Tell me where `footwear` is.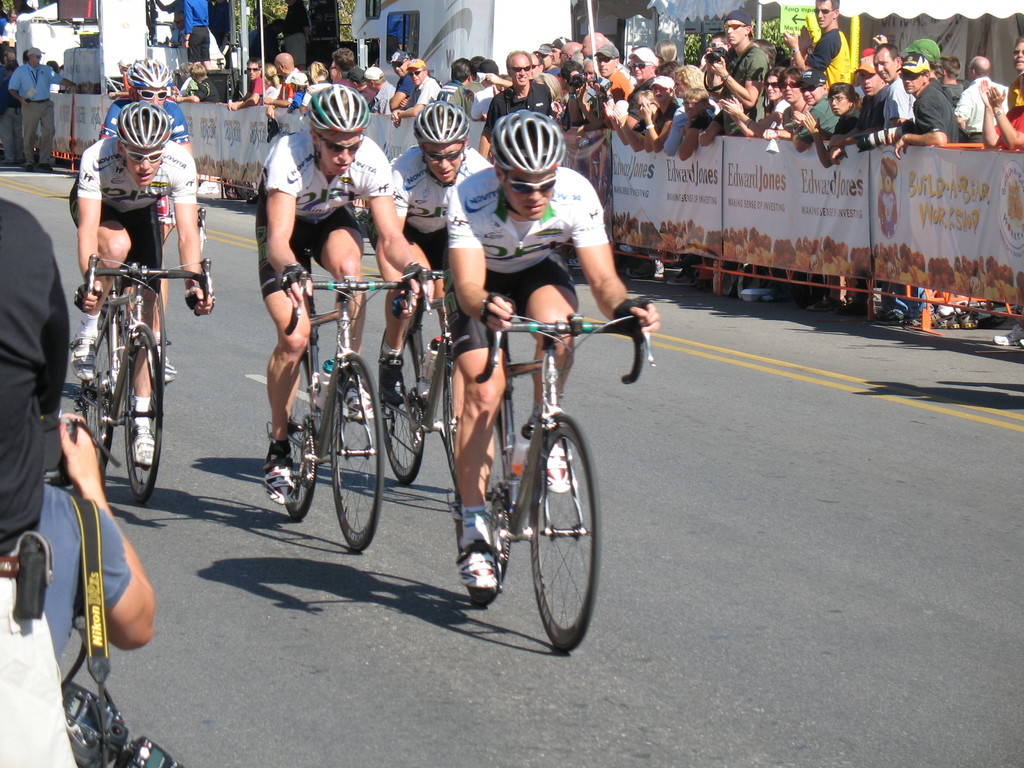
`footwear` is at {"x1": 542, "y1": 437, "x2": 578, "y2": 494}.
